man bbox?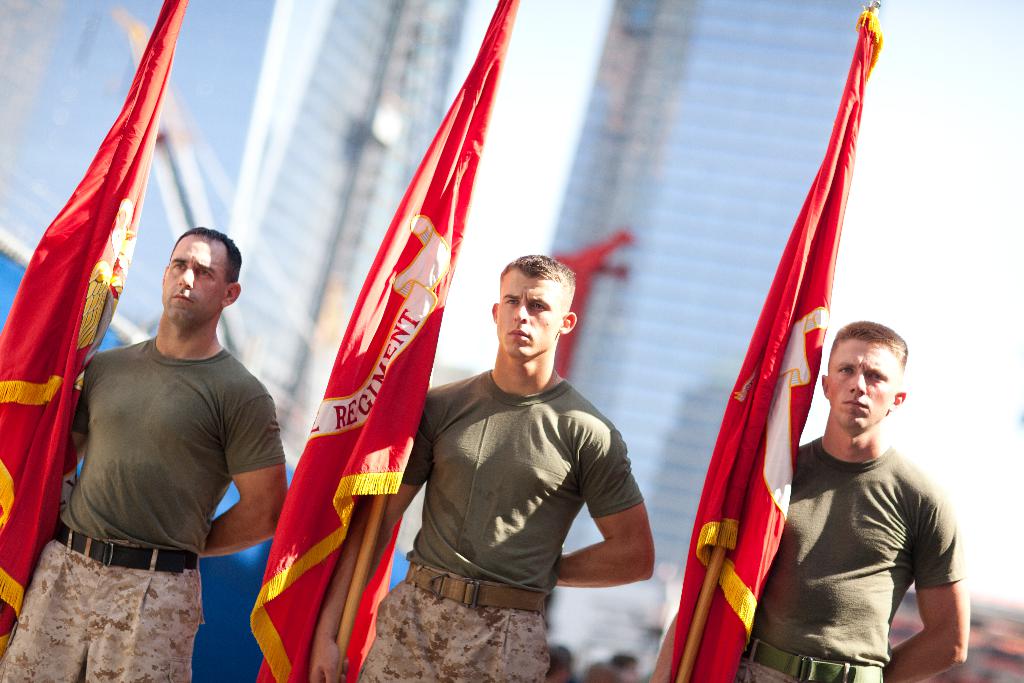
644:303:970:682
